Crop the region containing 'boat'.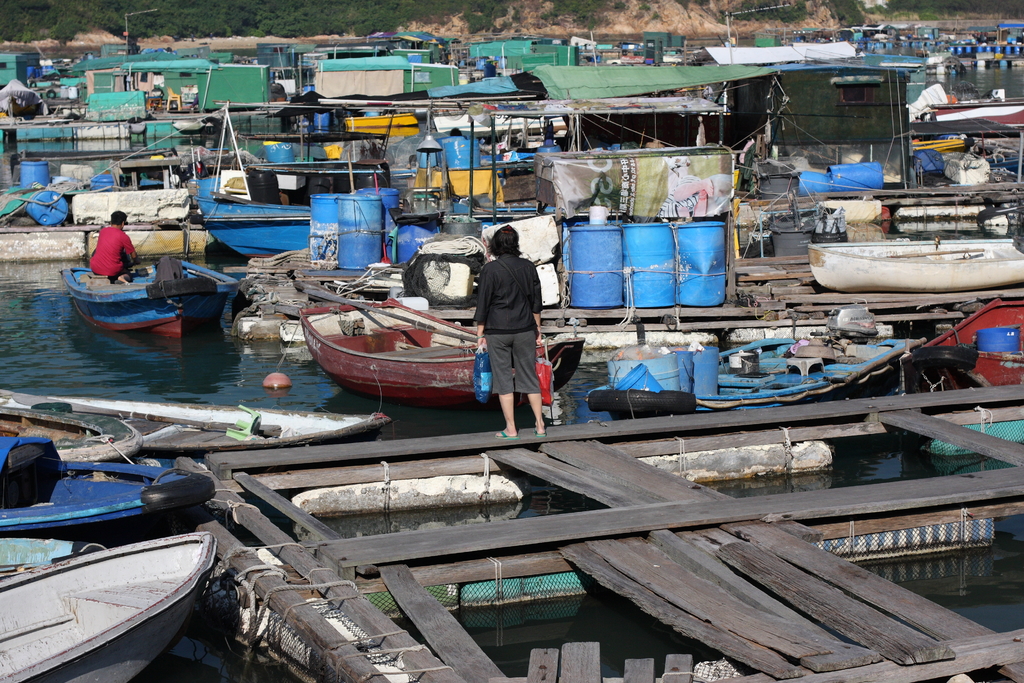
Crop region: BBox(54, 245, 230, 349).
